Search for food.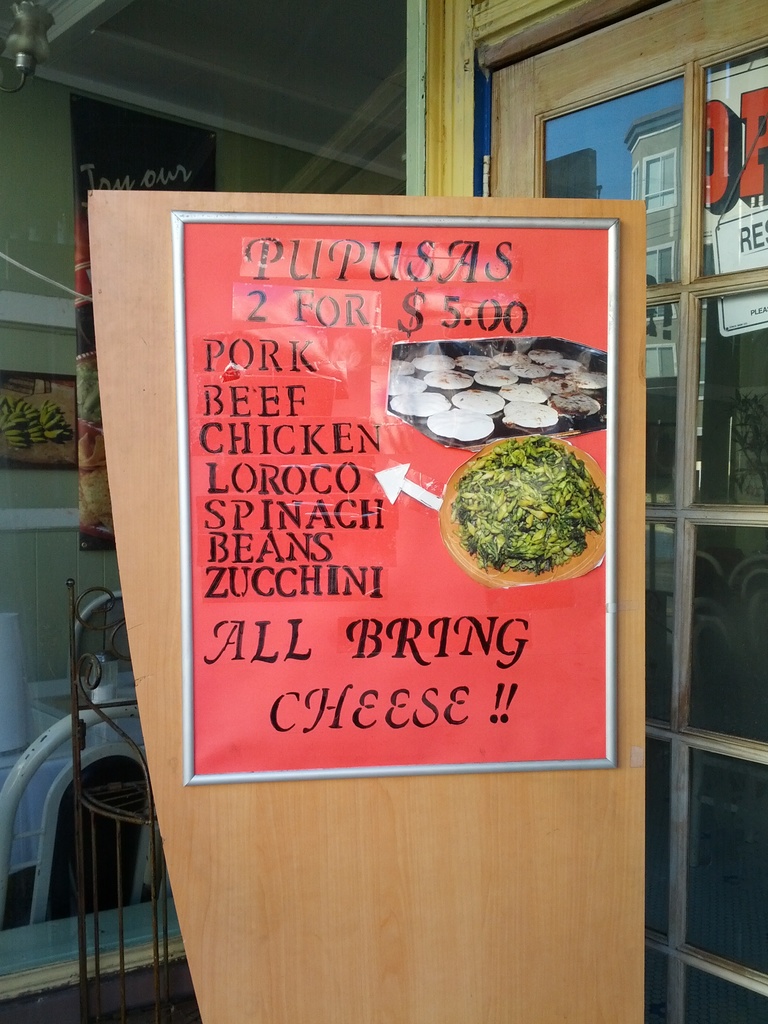
Found at (x1=565, y1=365, x2=605, y2=390).
